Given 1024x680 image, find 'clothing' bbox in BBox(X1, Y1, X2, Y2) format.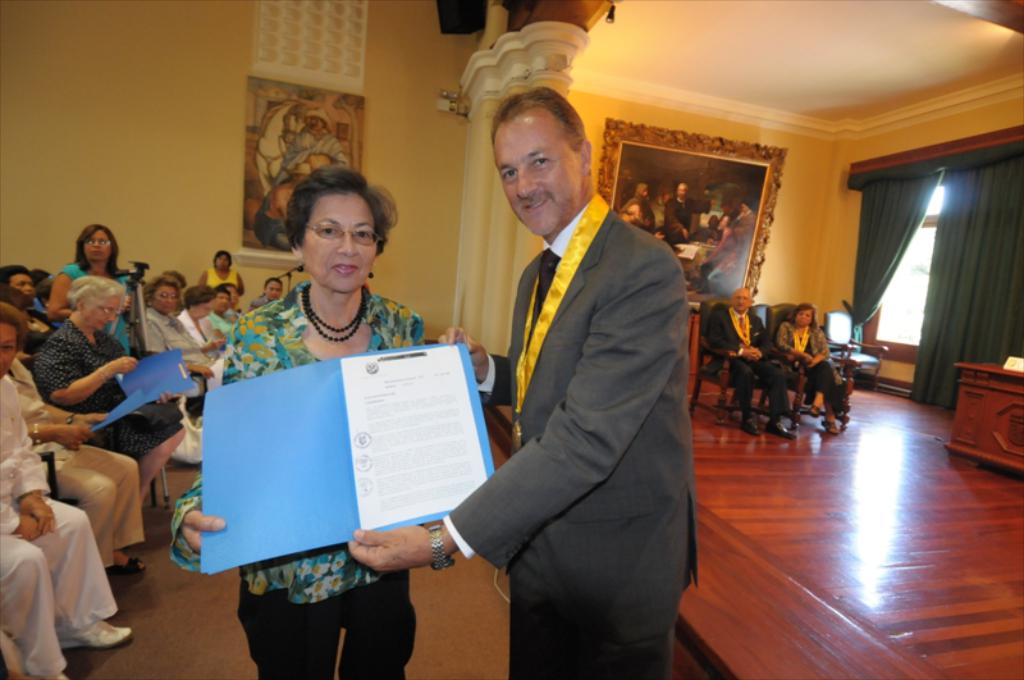
BBox(740, 196, 758, 245).
